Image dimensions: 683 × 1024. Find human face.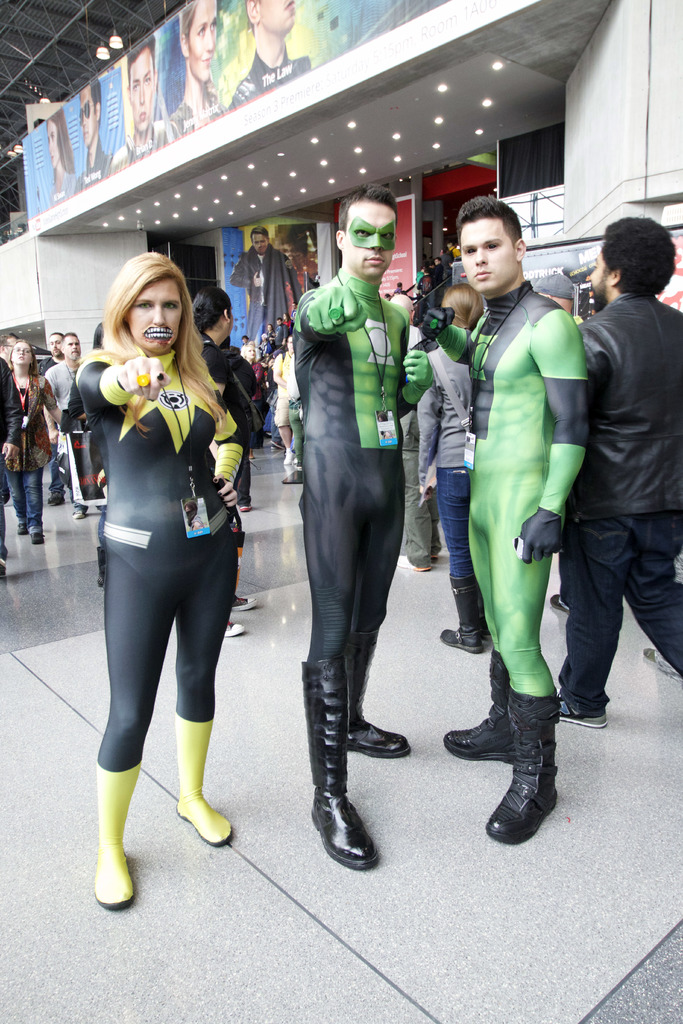
Rect(79, 83, 100, 148).
